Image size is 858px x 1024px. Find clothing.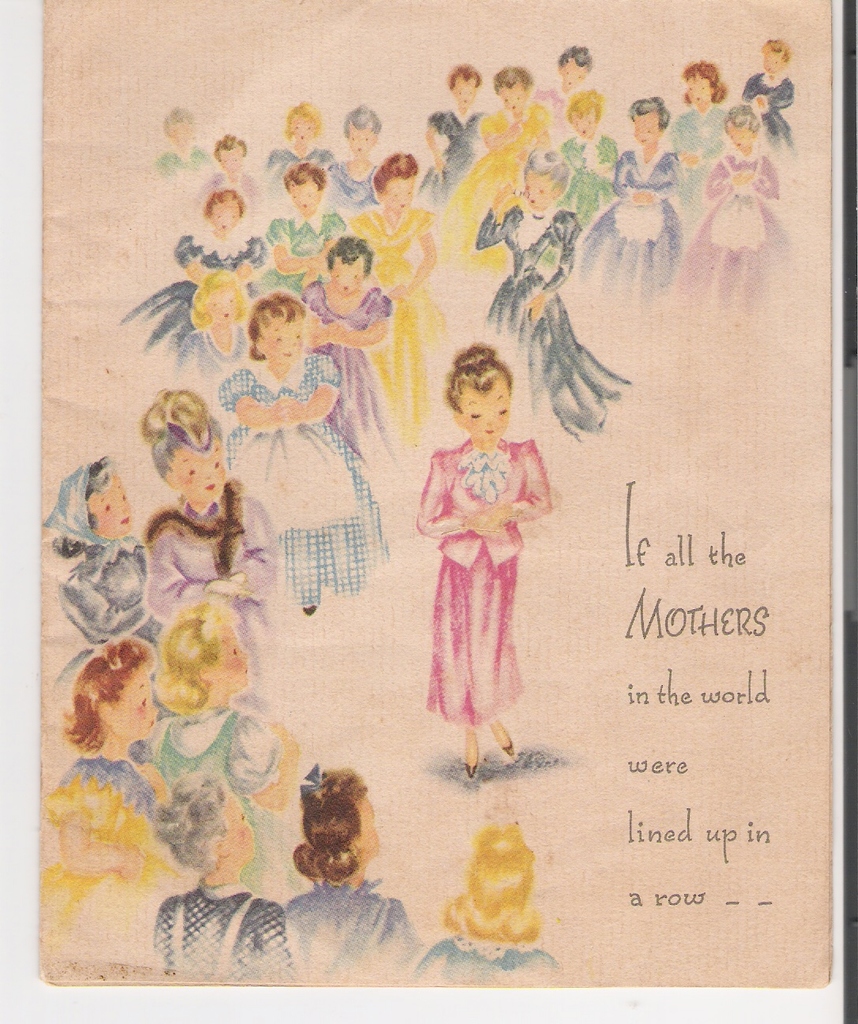
(158, 882, 283, 996).
